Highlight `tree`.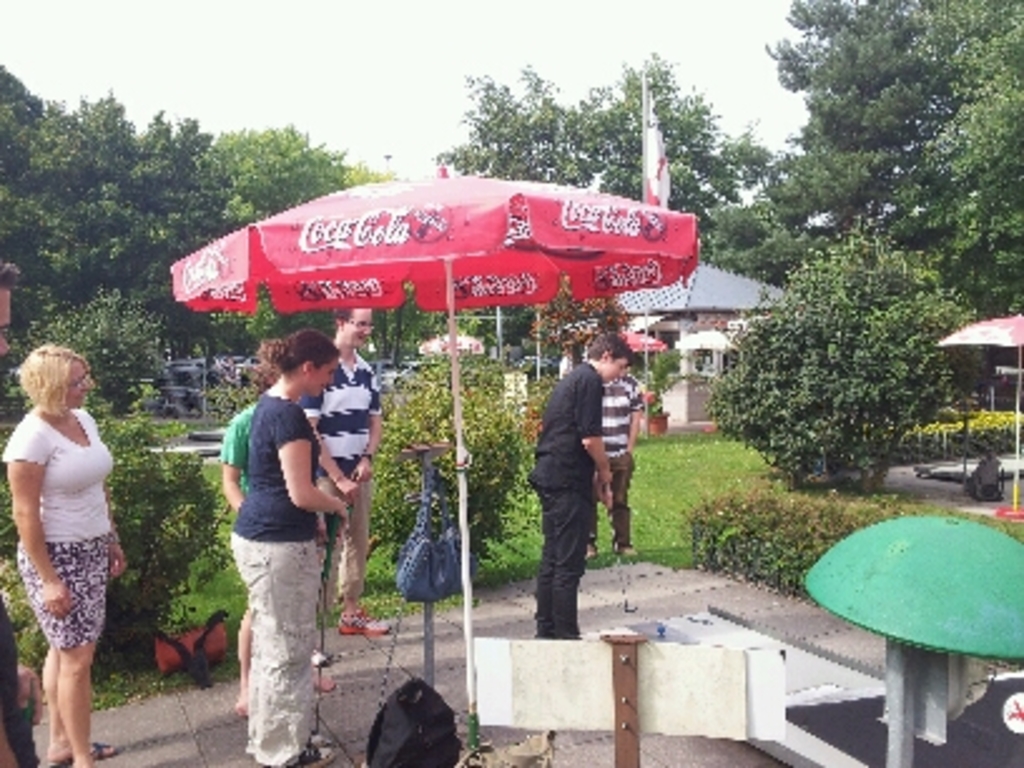
Highlighted region: bbox(705, 188, 974, 487).
